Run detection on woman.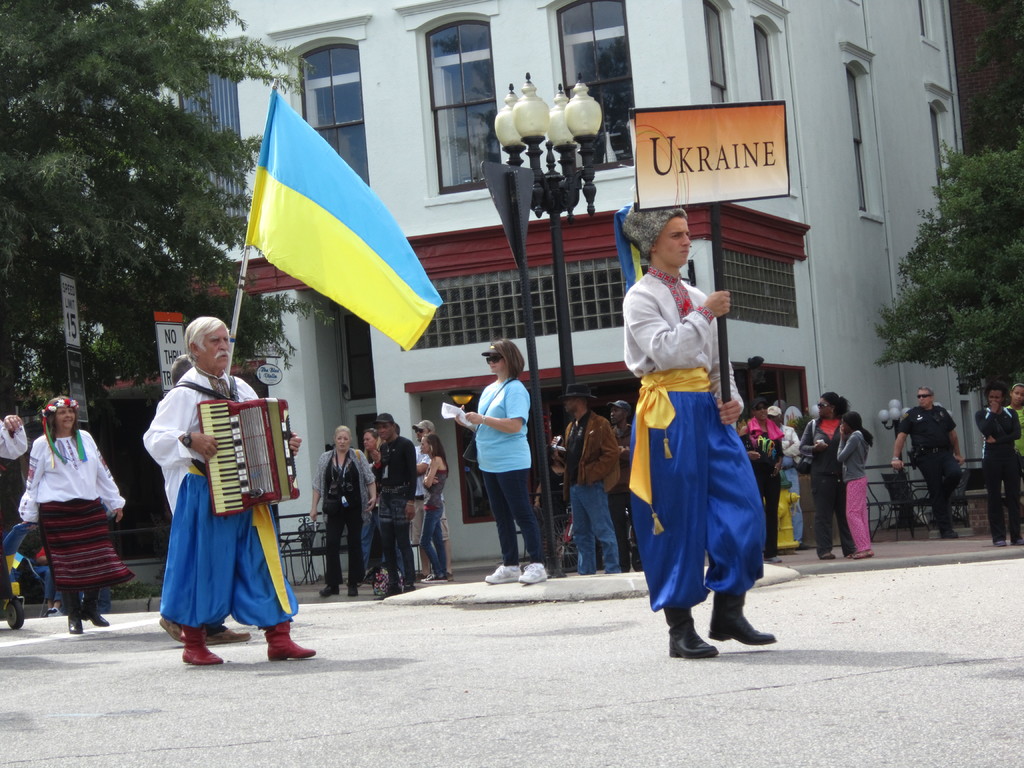
Result: <bbox>456, 344, 551, 584</bbox>.
